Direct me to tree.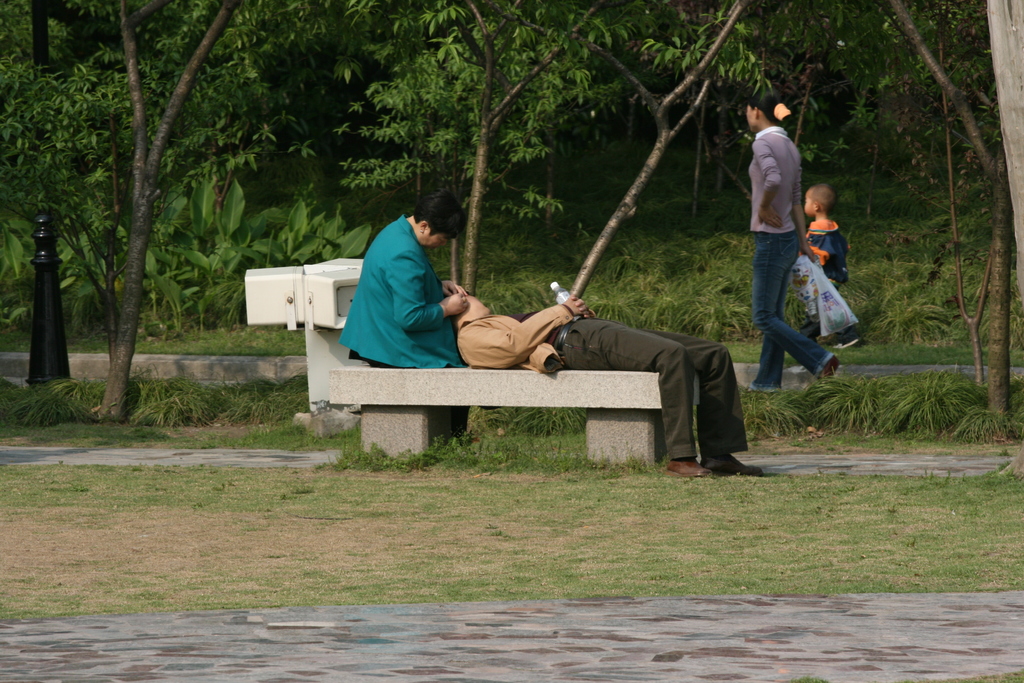
Direction: locate(837, 1, 980, 199).
